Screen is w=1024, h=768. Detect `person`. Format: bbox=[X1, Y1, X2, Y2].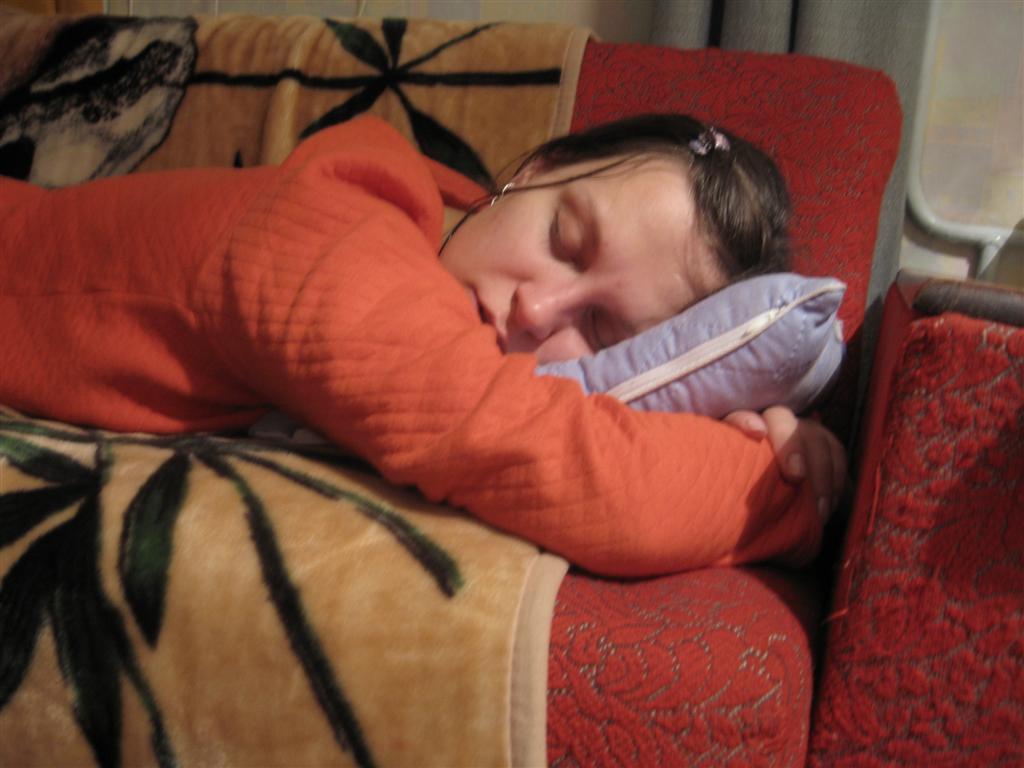
bbox=[0, 112, 847, 578].
